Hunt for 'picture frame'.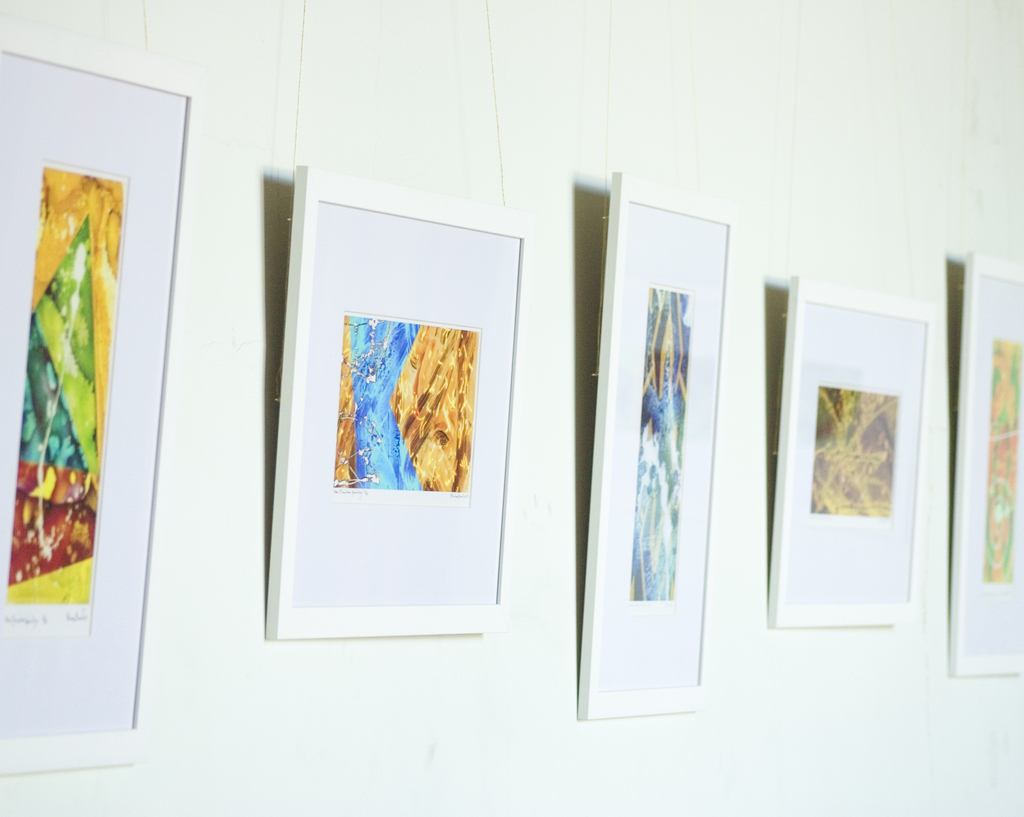
Hunted down at crop(771, 276, 951, 633).
